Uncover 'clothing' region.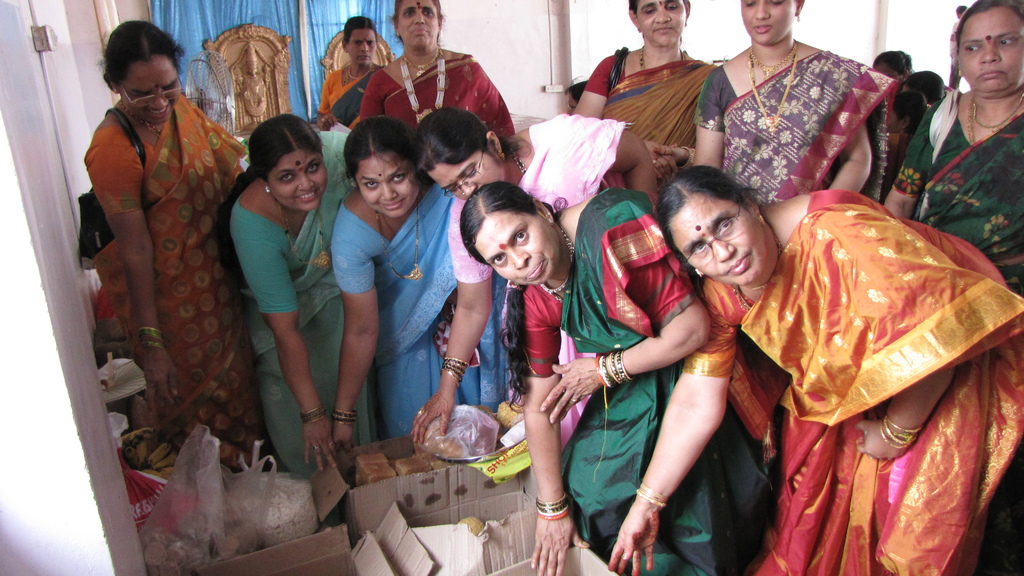
Uncovered: x1=317 y1=58 x2=385 y2=119.
